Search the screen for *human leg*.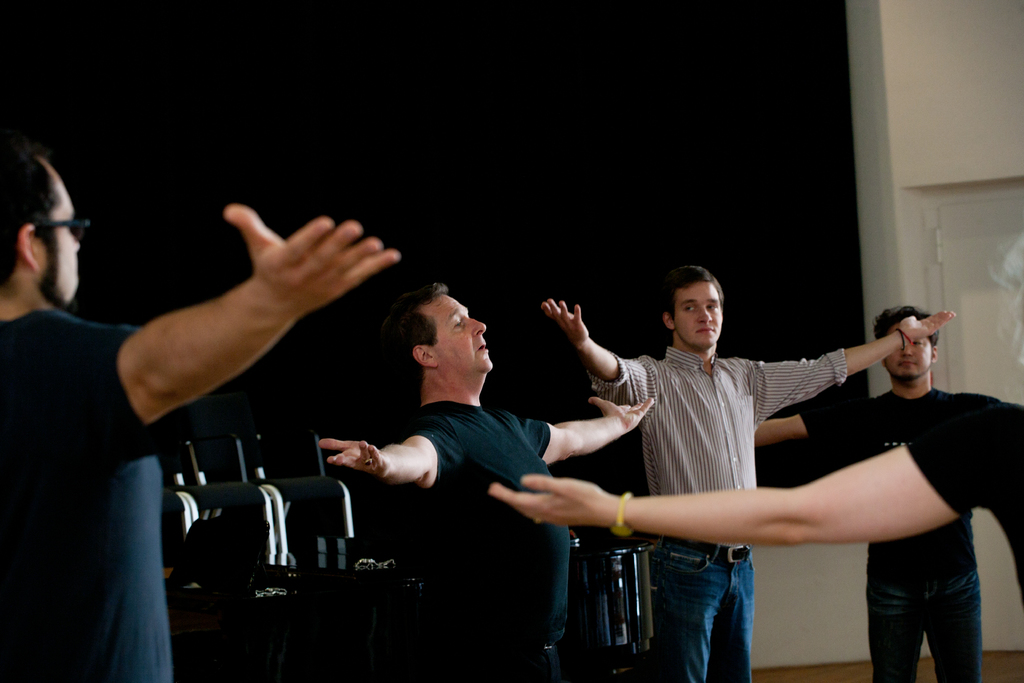
Found at <region>864, 578, 929, 682</region>.
